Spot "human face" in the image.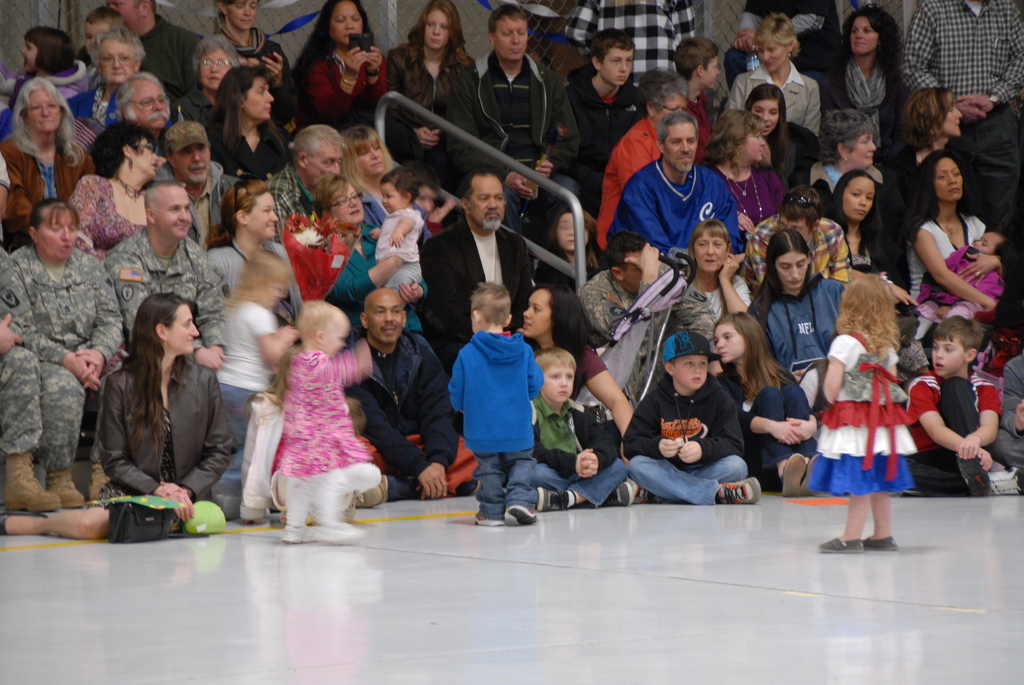
"human face" found at bbox=(703, 56, 719, 89).
